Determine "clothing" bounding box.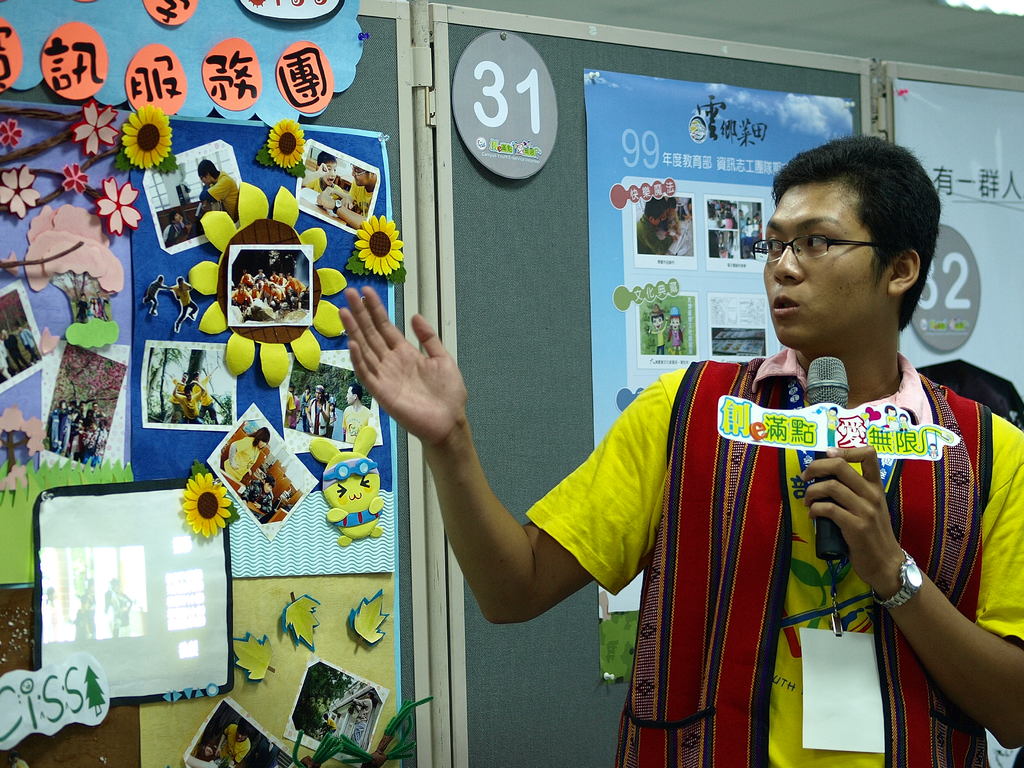
Determined: bbox(211, 178, 245, 218).
